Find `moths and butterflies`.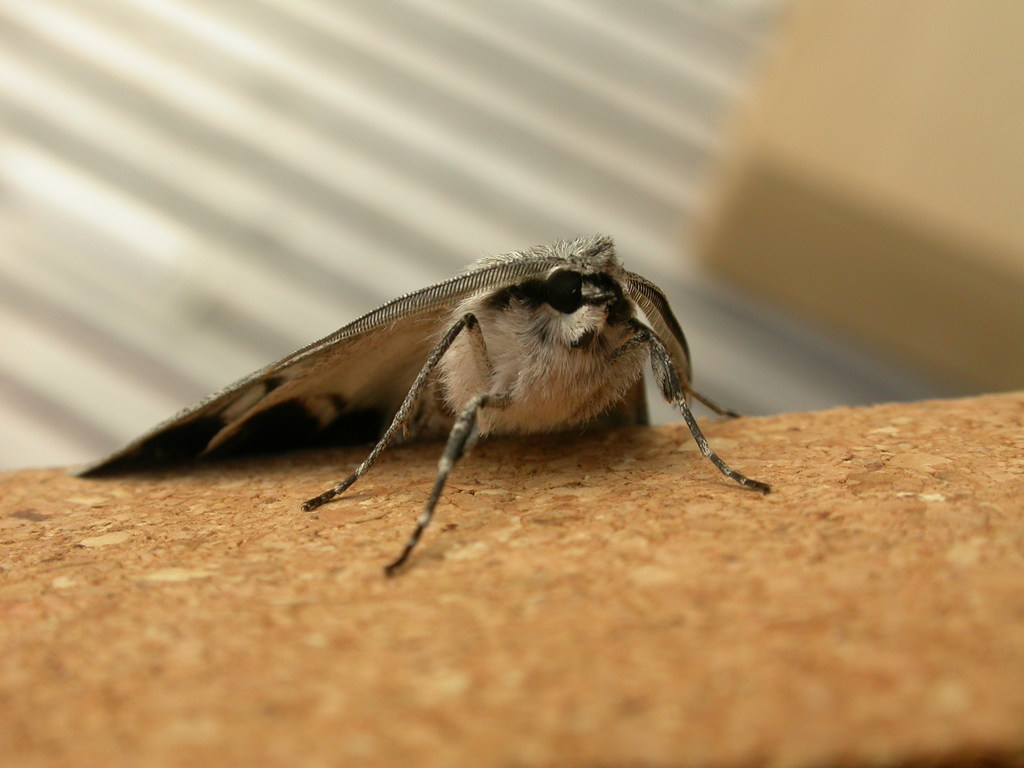
75, 228, 771, 582.
